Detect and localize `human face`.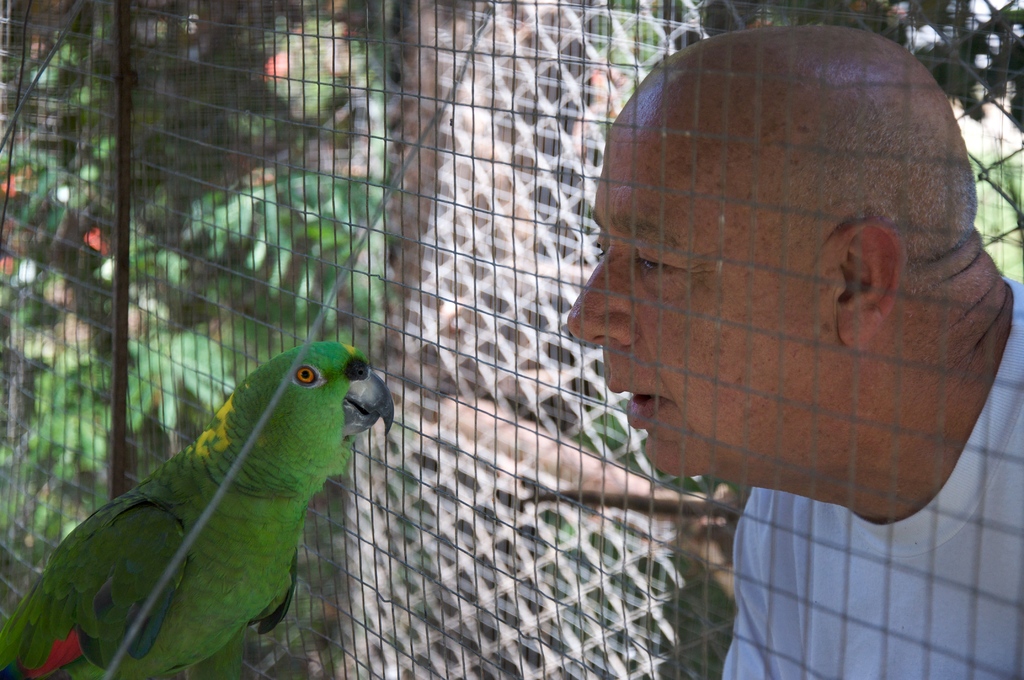
Localized at {"x1": 566, "y1": 119, "x2": 828, "y2": 475}.
